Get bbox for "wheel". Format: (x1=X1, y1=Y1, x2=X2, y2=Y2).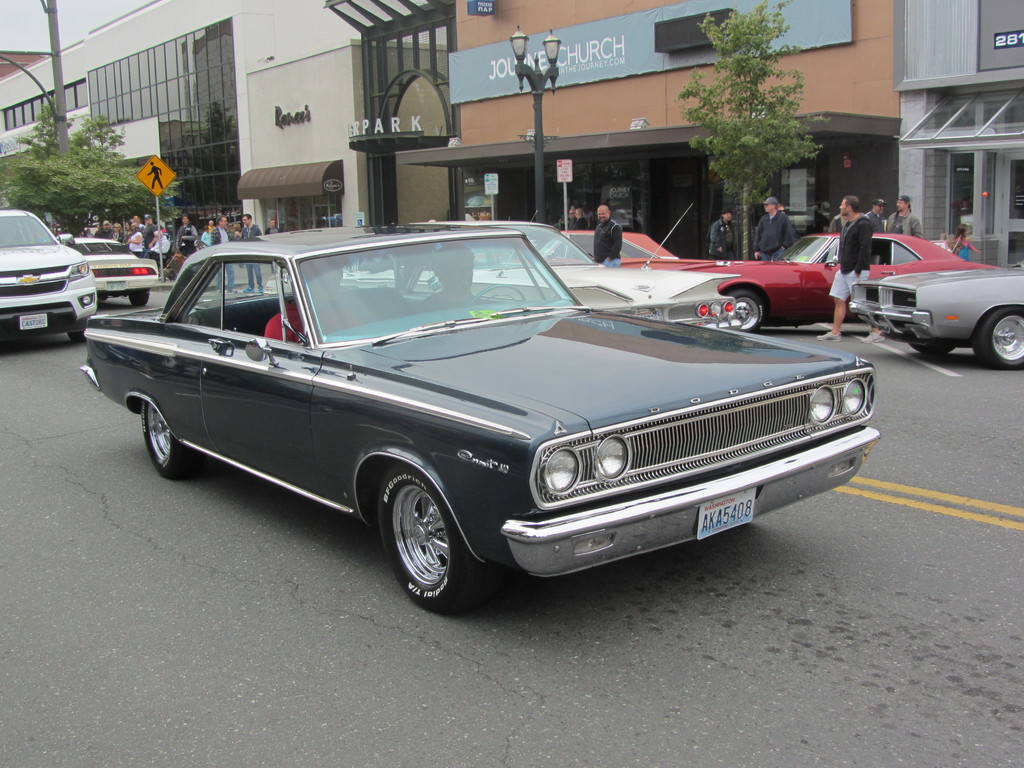
(x1=63, y1=328, x2=88, y2=348).
